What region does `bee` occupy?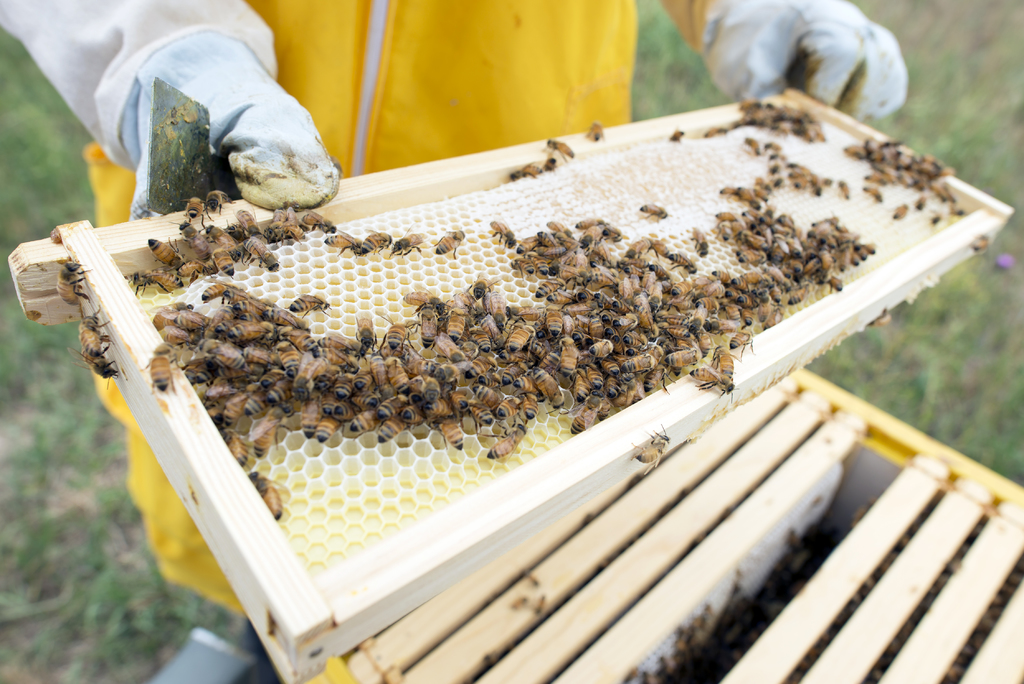
x1=149 y1=232 x2=184 y2=273.
